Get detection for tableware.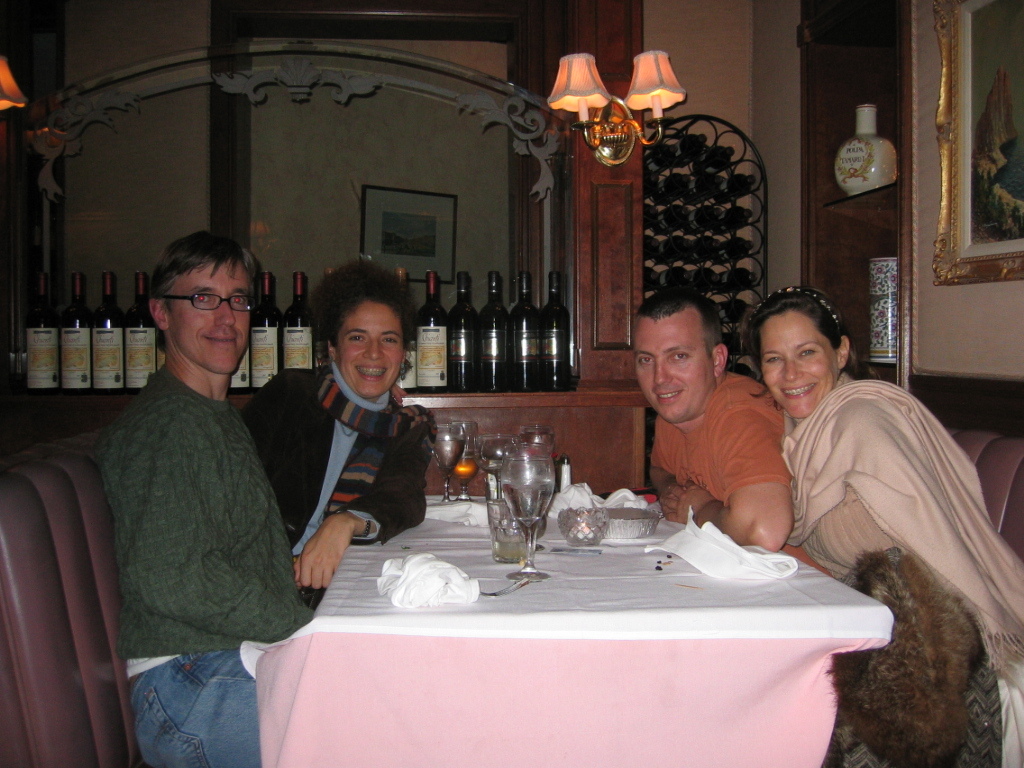
Detection: left=552, top=507, right=611, bottom=545.
